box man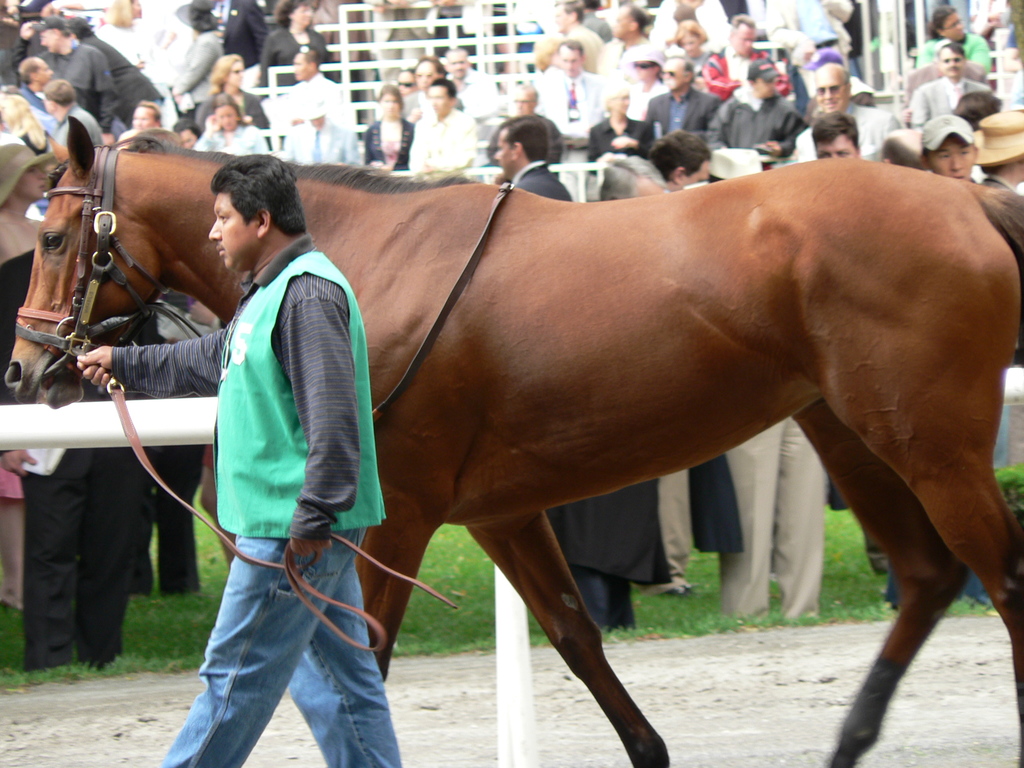
[left=642, top=54, right=730, bottom=143]
